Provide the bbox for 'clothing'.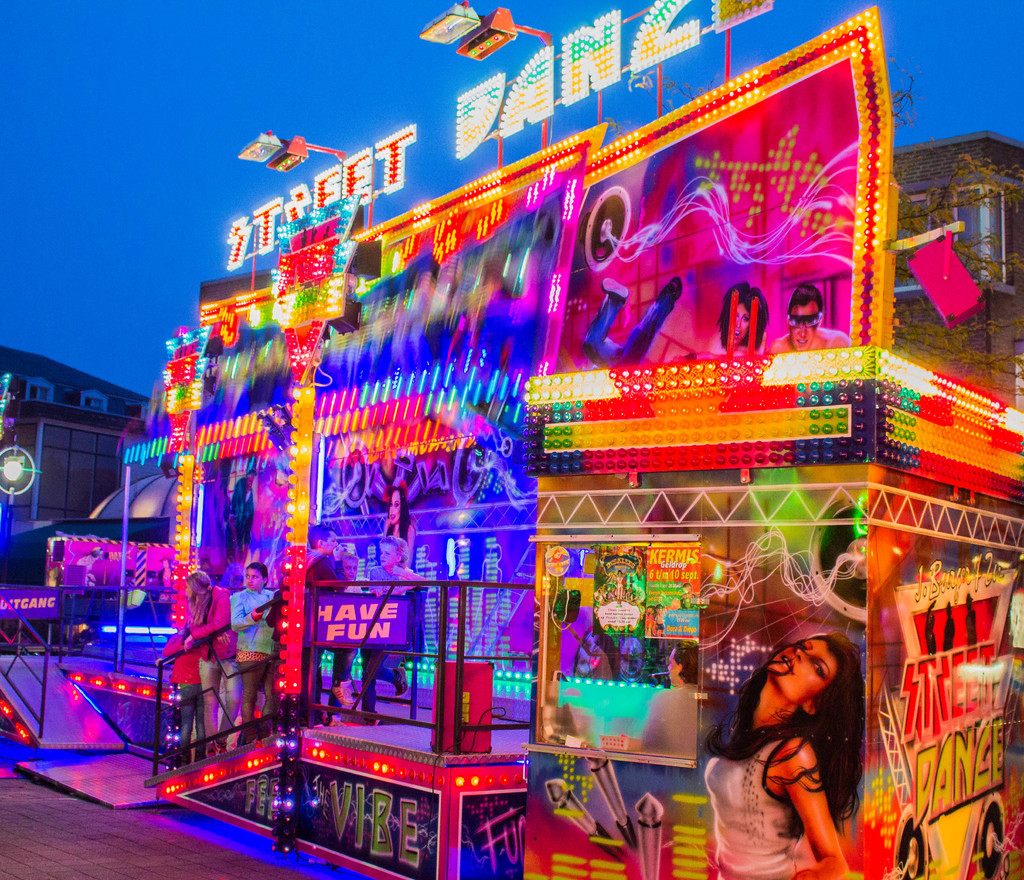
702:733:799:879.
